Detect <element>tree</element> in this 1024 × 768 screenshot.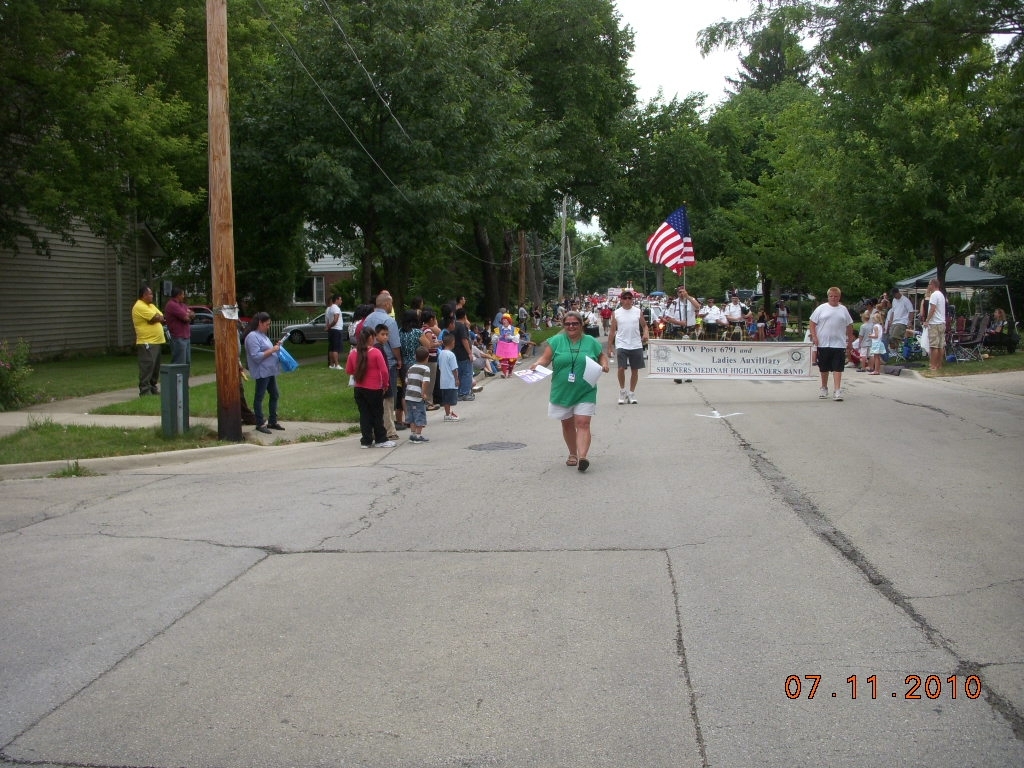
Detection: 2/3/212/261.
